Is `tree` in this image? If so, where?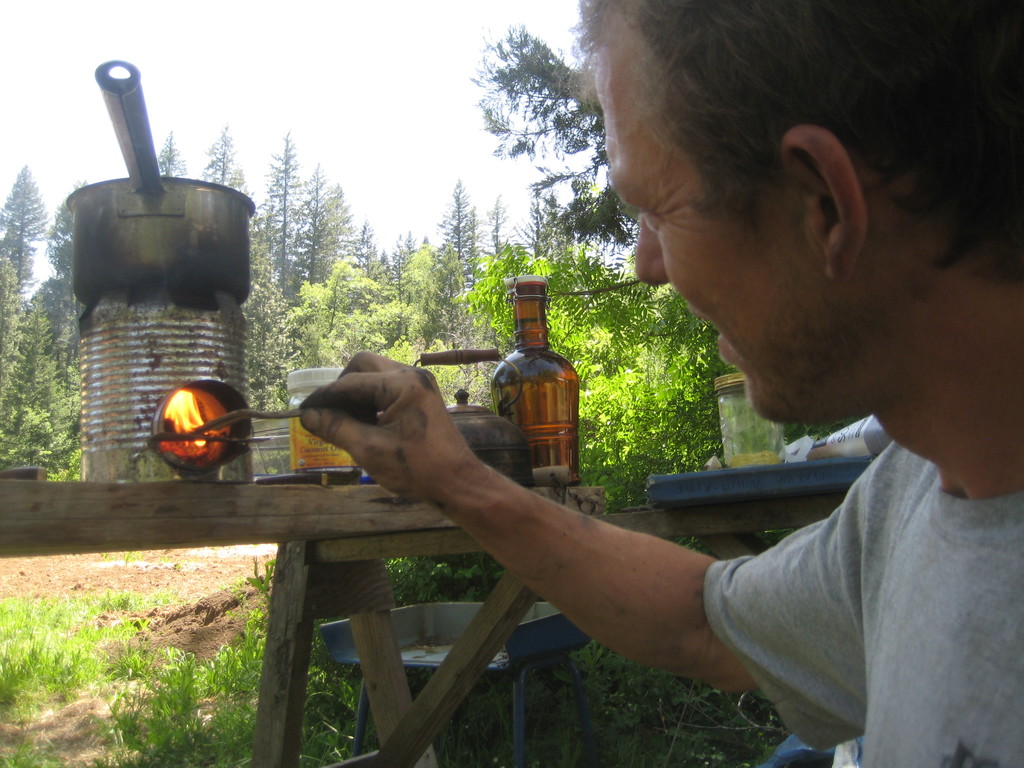
Yes, at bbox=[0, 246, 84, 481].
